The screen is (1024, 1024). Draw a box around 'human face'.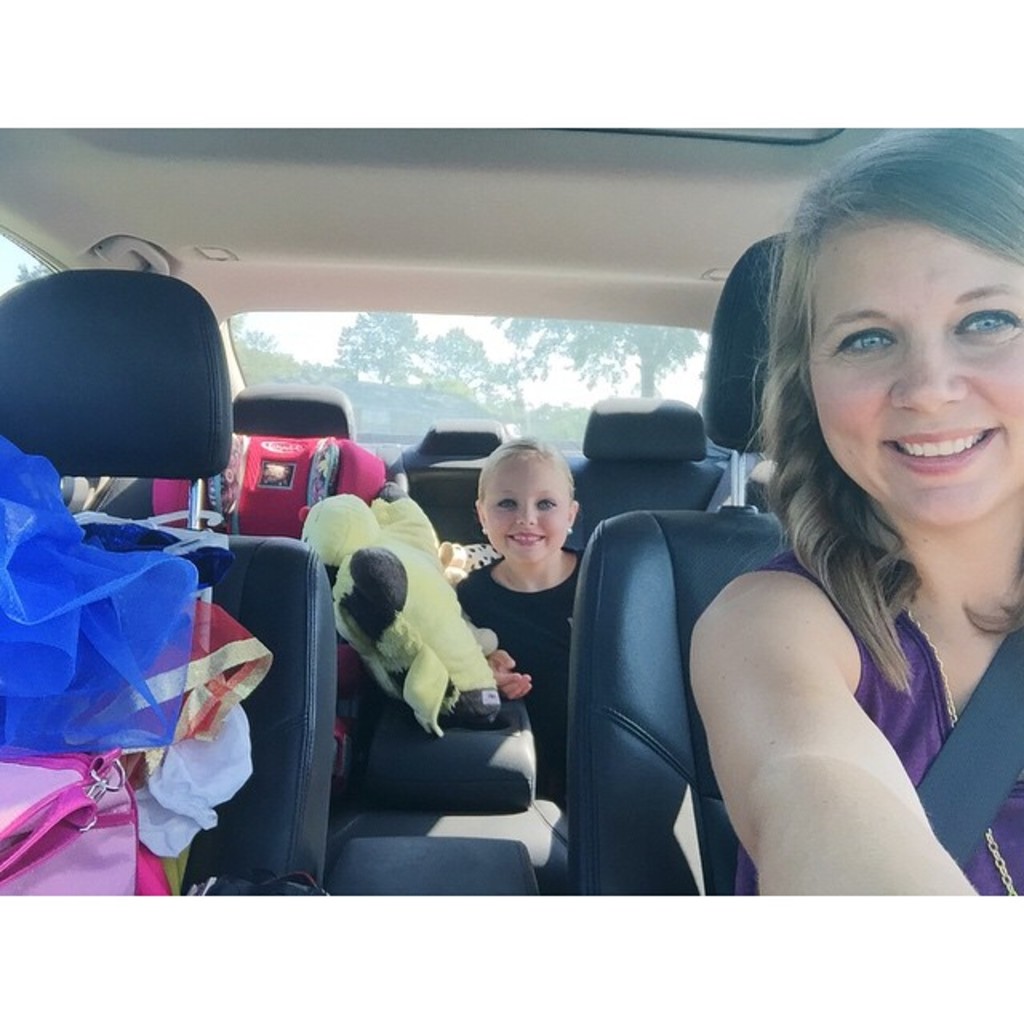
[805, 205, 1022, 531].
